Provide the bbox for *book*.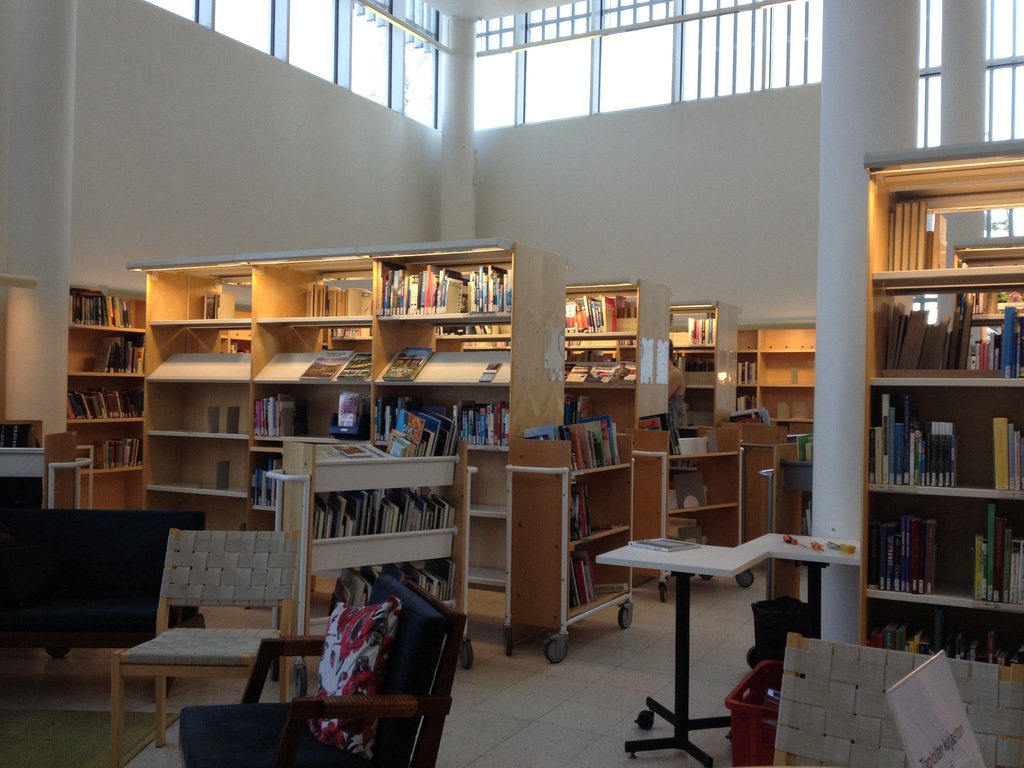
bbox(671, 467, 707, 509).
